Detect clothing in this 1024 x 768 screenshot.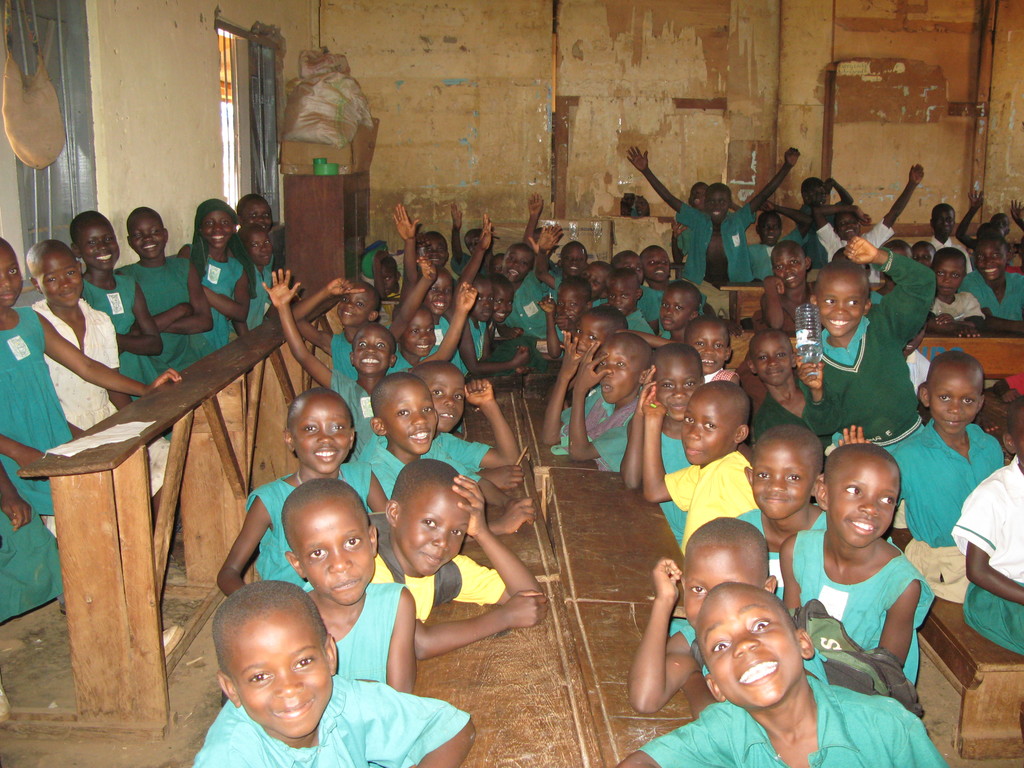
Detection: crop(646, 410, 685, 504).
